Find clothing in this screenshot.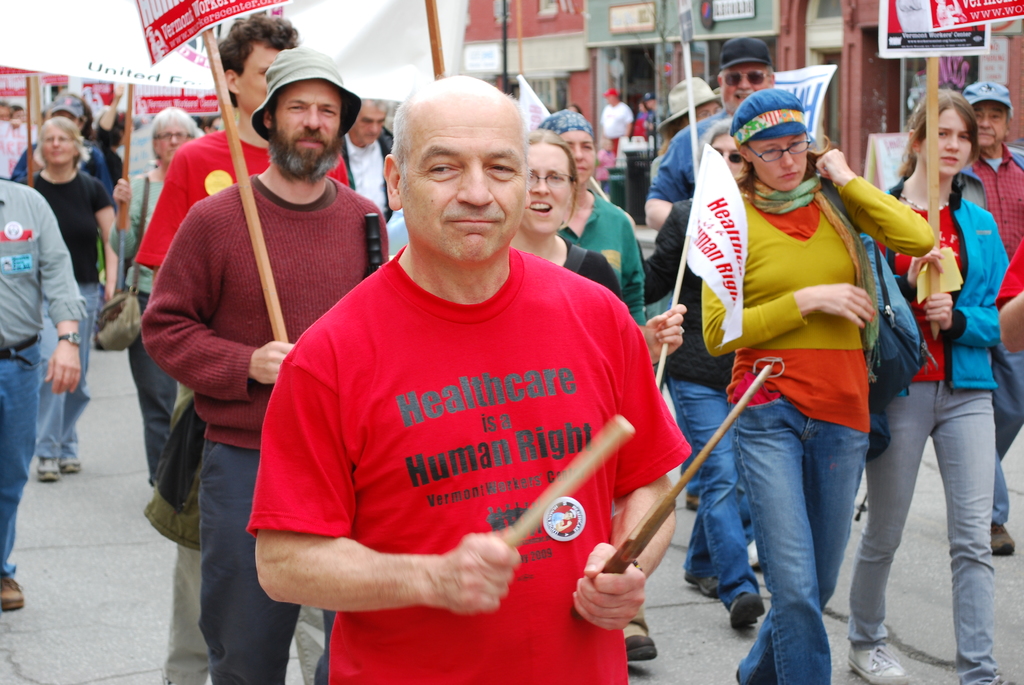
The bounding box for clothing is bbox=(598, 102, 632, 158).
